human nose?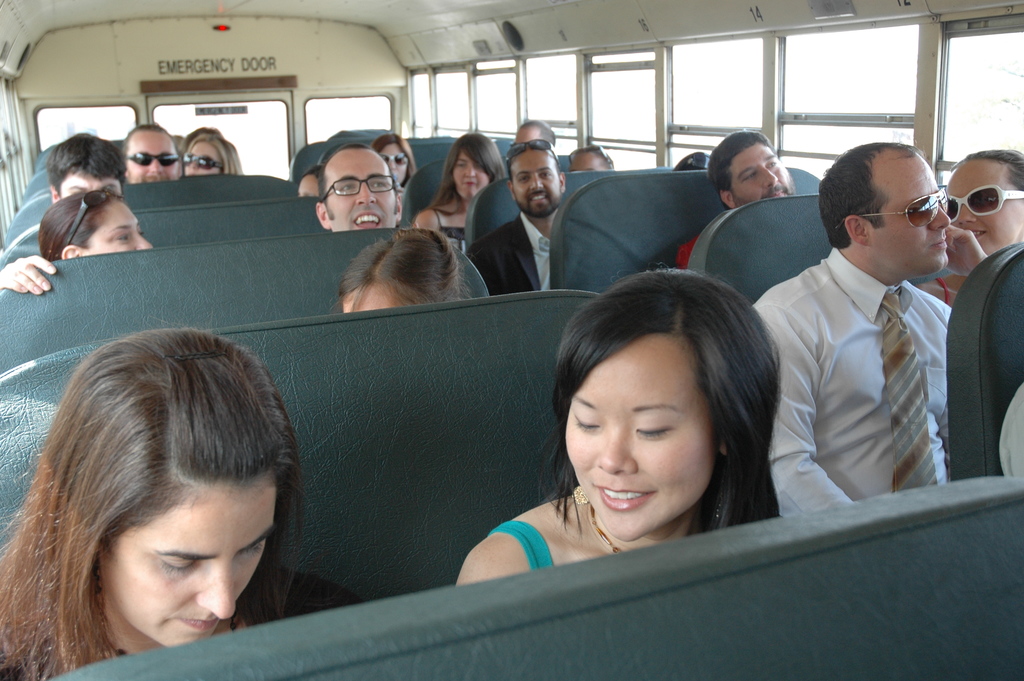
BBox(136, 234, 152, 248)
